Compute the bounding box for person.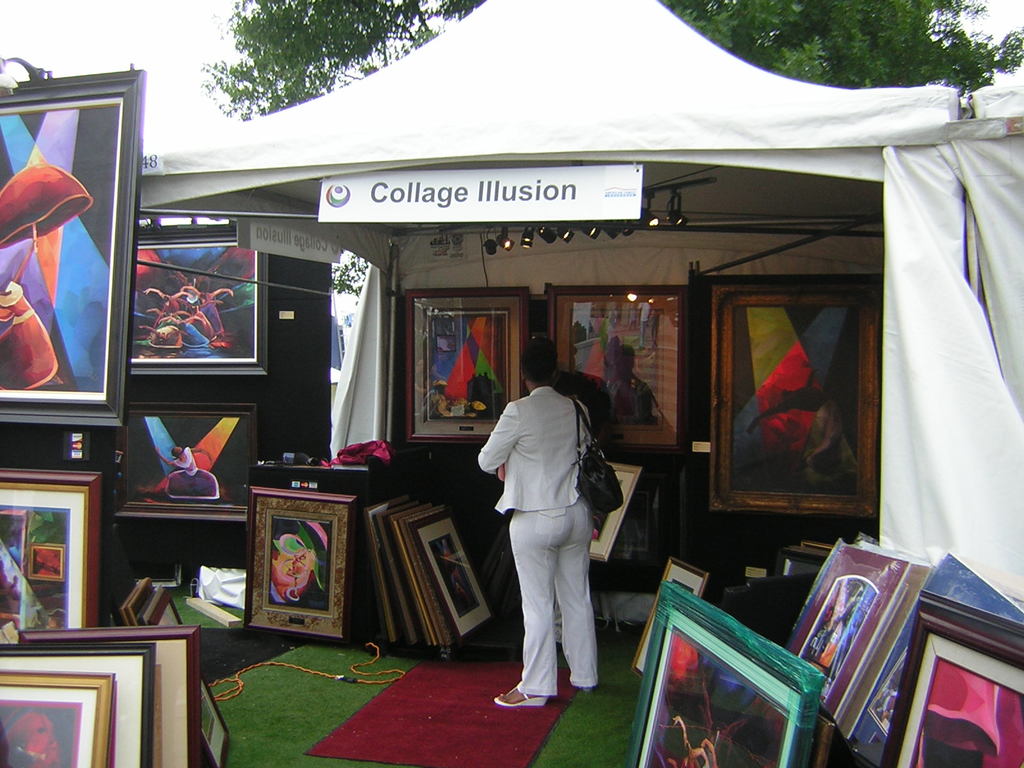
crop(151, 445, 213, 488).
